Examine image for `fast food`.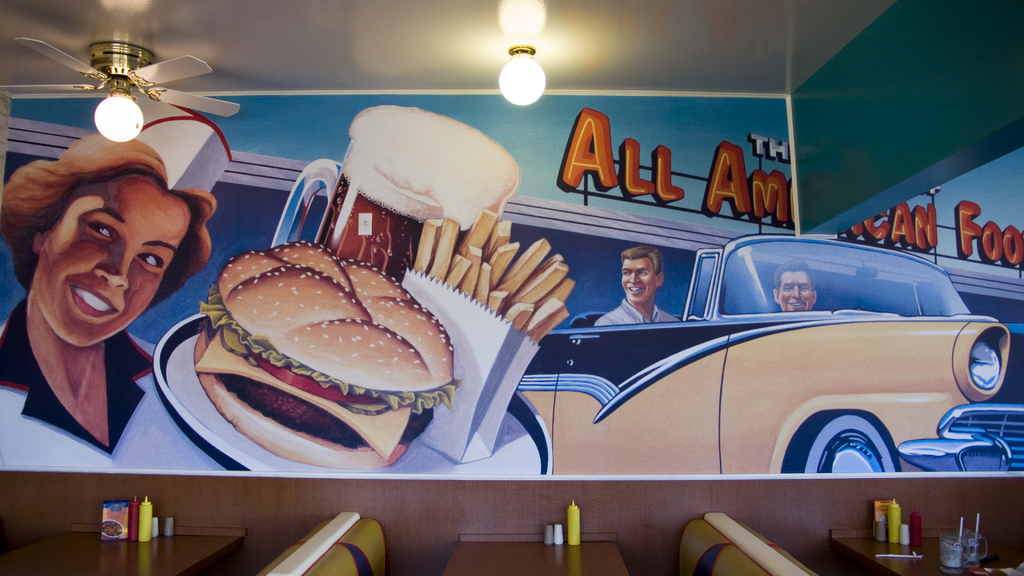
Examination result: bbox(460, 250, 492, 294).
